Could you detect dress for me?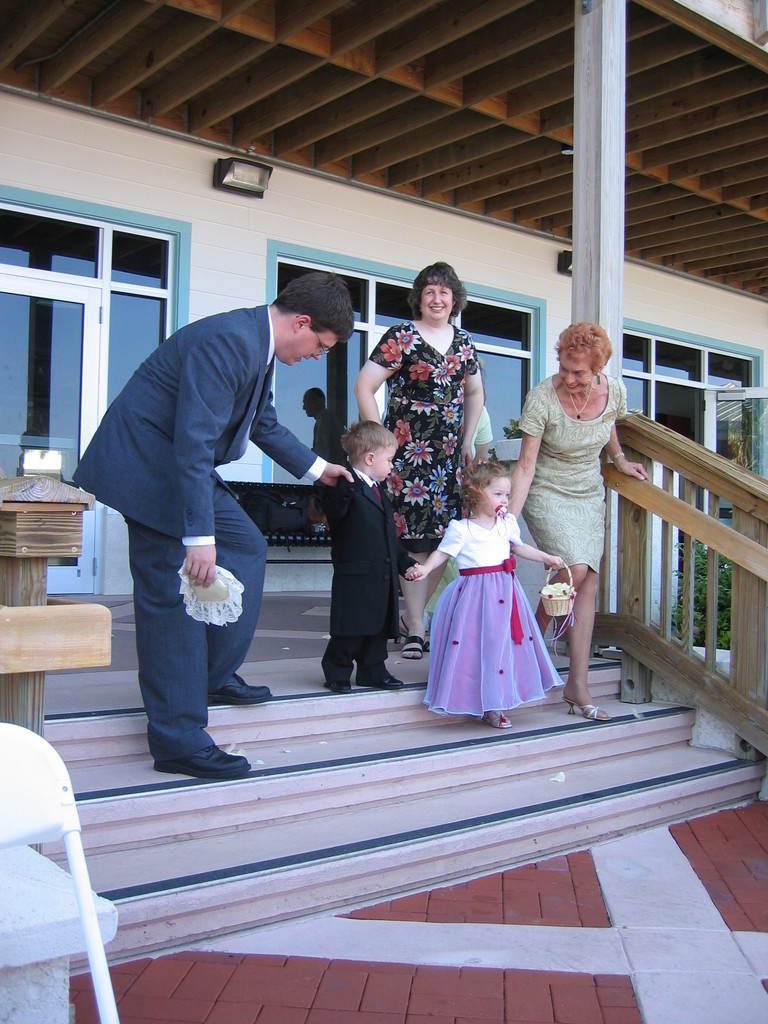
Detection result: BBox(426, 513, 563, 719).
